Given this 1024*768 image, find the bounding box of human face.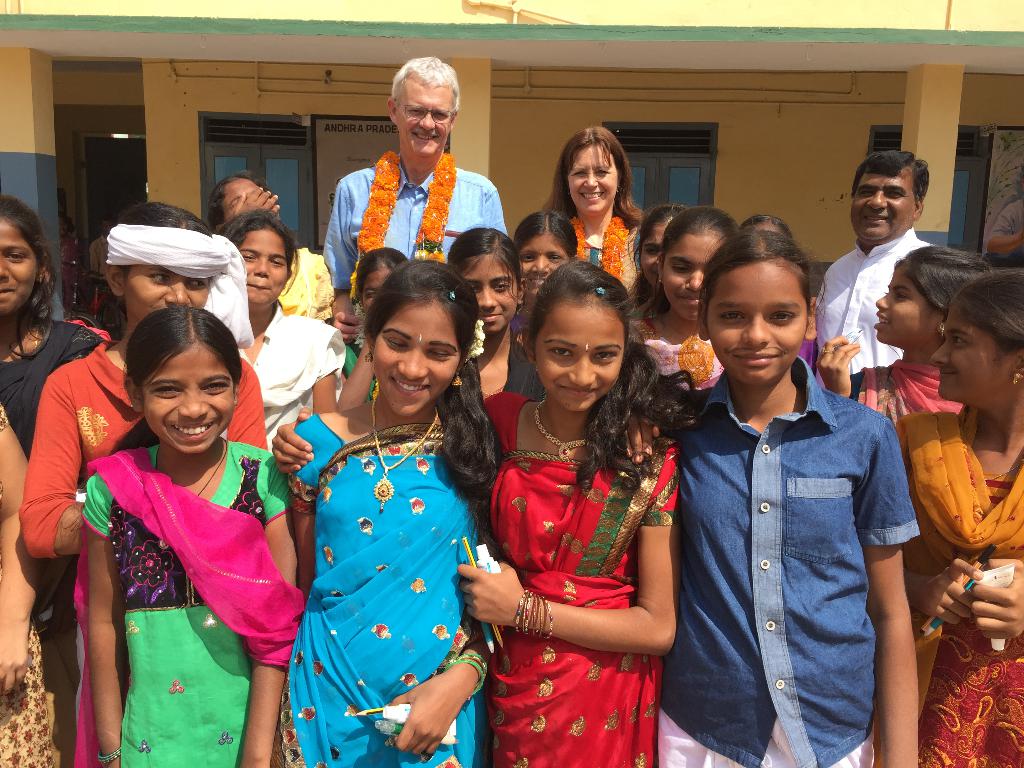
<region>369, 299, 459, 418</region>.
